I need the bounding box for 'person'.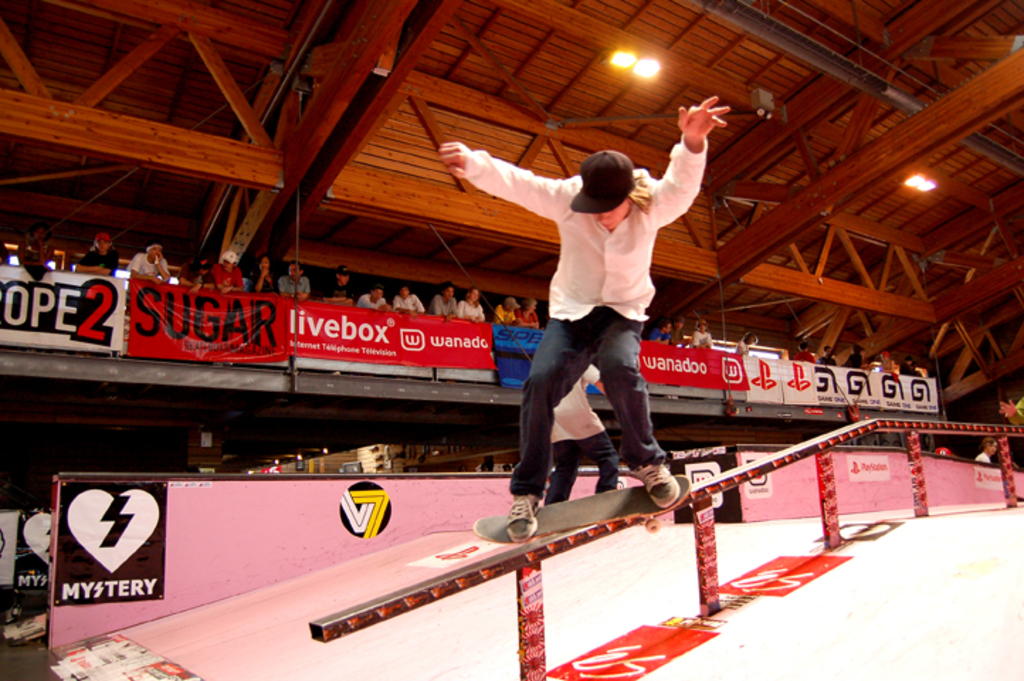
Here it is: [362, 287, 386, 304].
